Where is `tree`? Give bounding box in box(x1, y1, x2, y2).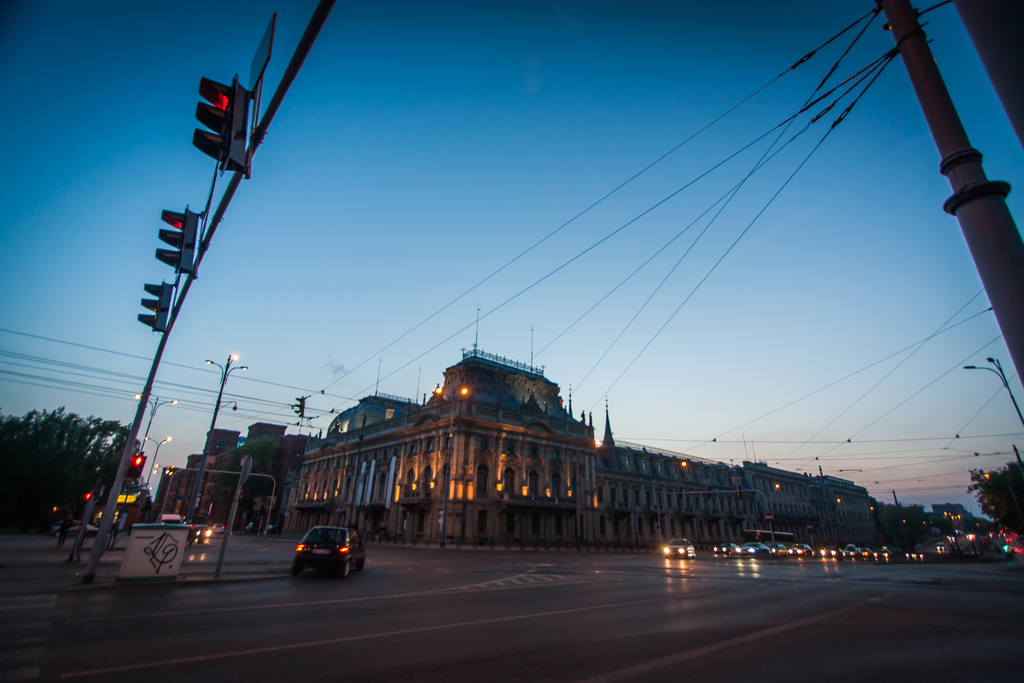
box(961, 463, 1023, 530).
